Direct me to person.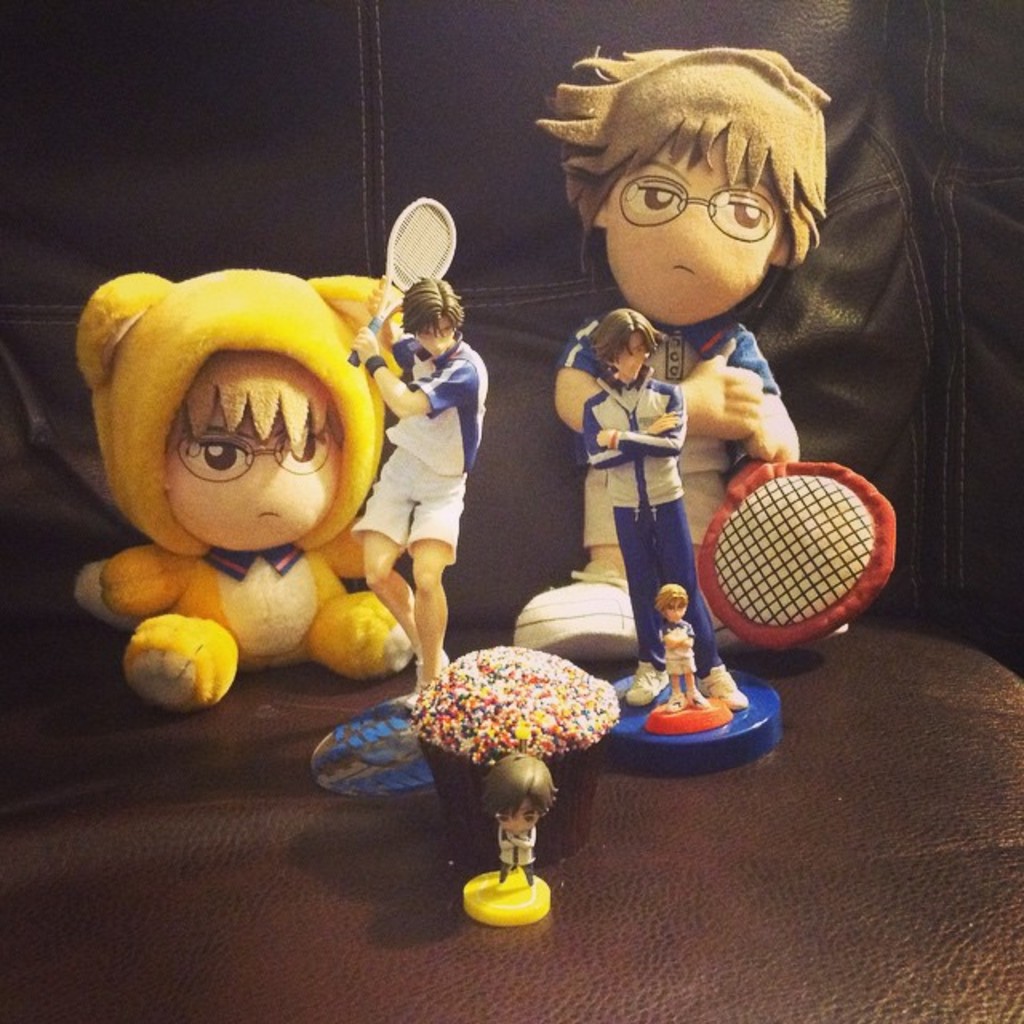
Direction: l=658, t=565, r=710, b=712.
